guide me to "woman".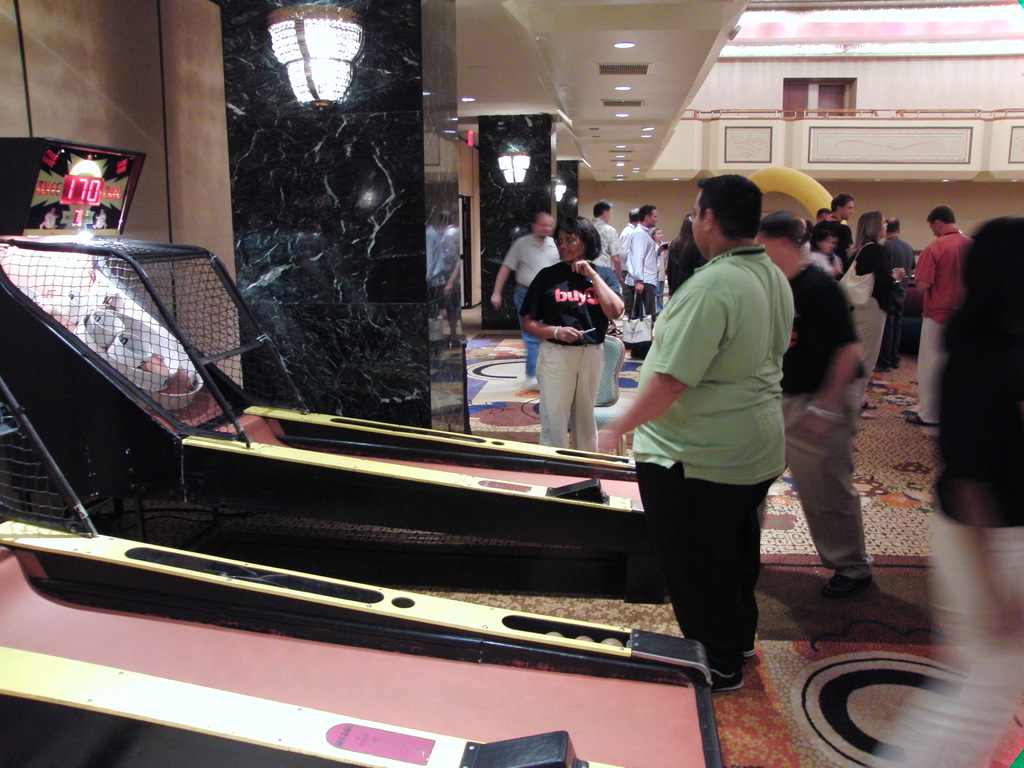
Guidance: x1=664 y1=209 x2=709 y2=303.
